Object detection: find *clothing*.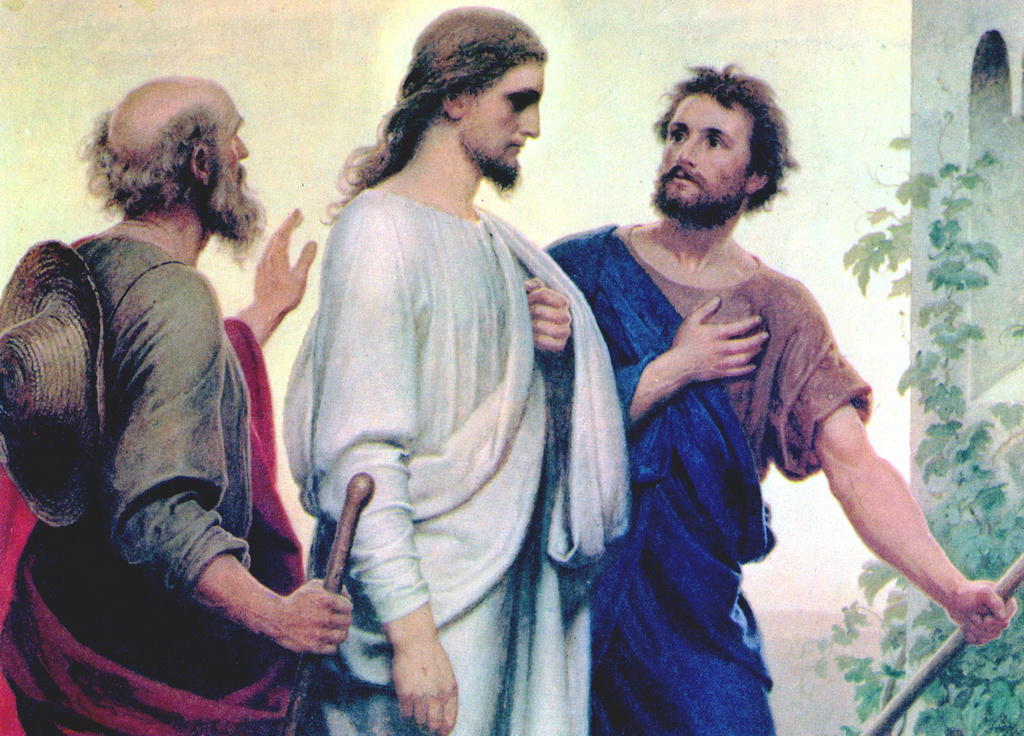
region(0, 225, 307, 735).
